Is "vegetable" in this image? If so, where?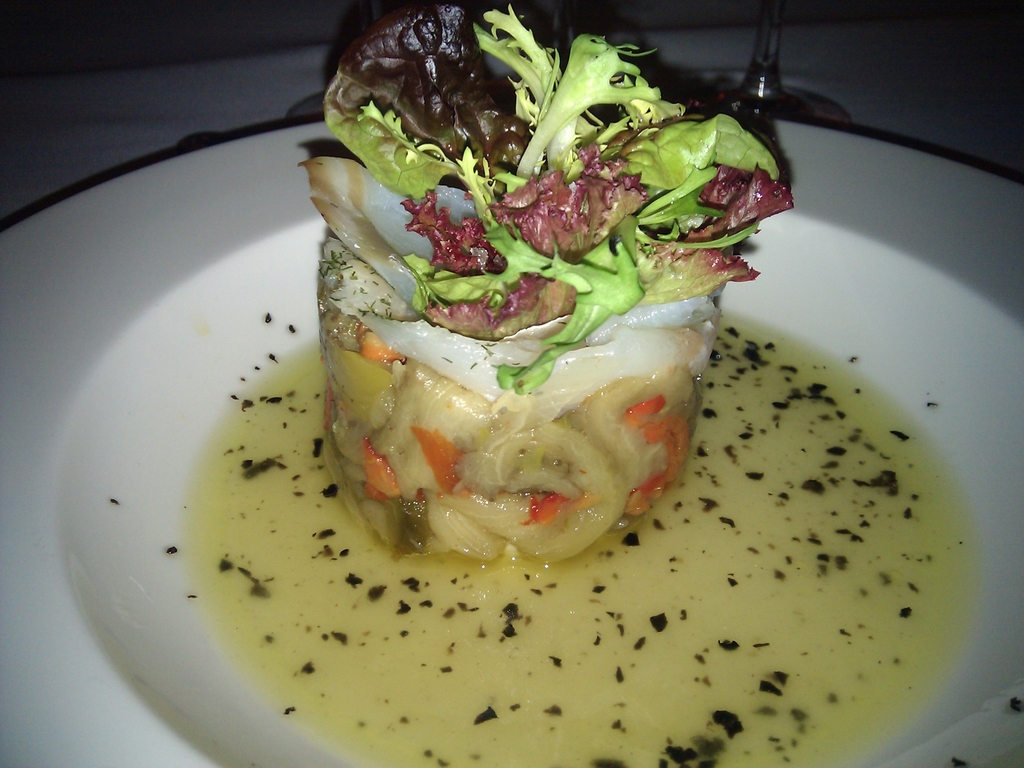
Yes, at select_region(358, 4, 781, 388).
